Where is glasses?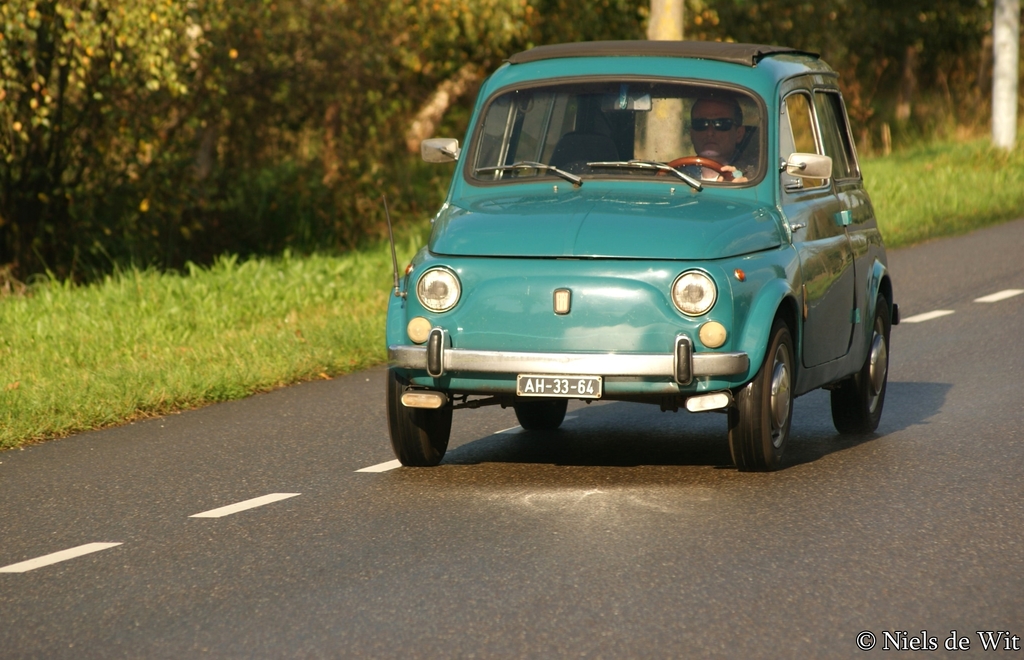
region(689, 111, 746, 137).
